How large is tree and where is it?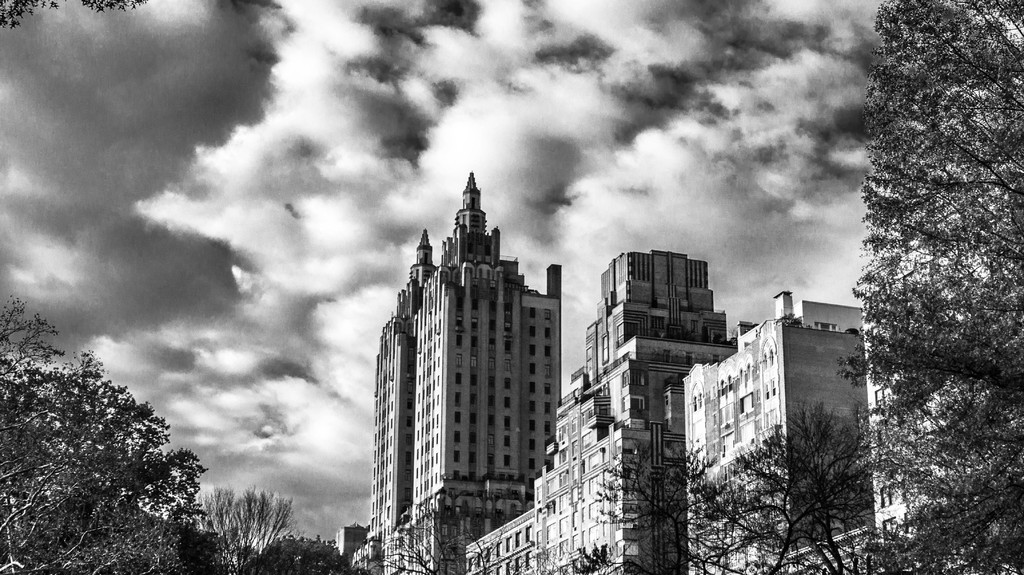
Bounding box: box=[594, 384, 867, 574].
